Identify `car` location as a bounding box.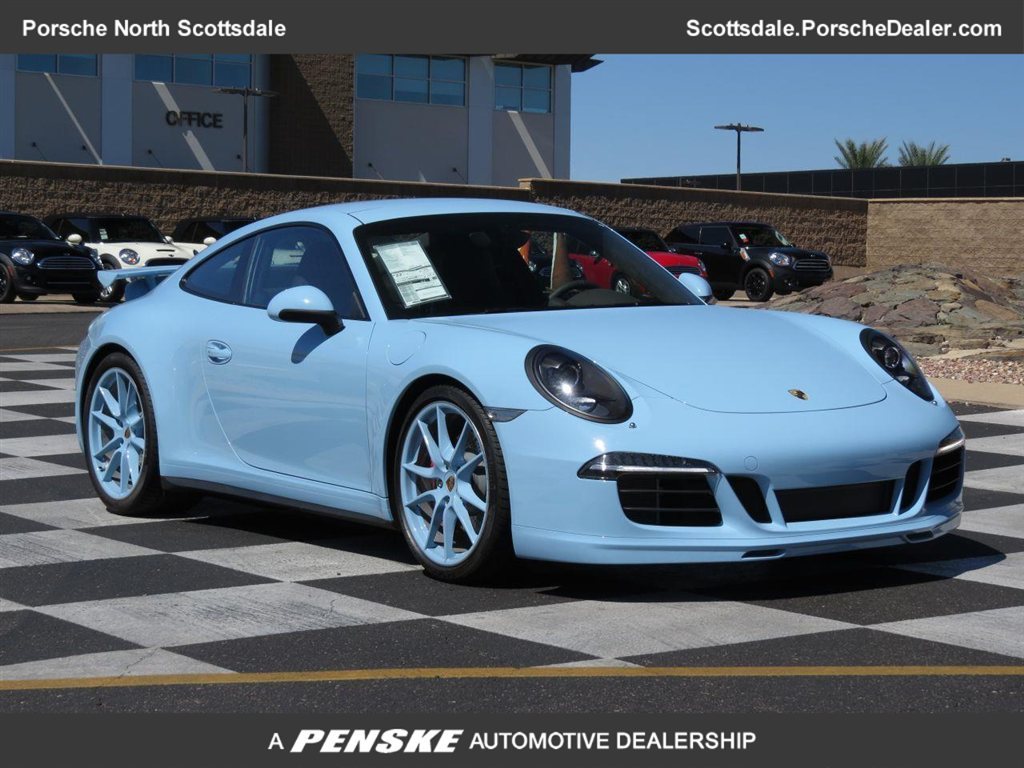
bbox=(177, 214, 315, 274).
